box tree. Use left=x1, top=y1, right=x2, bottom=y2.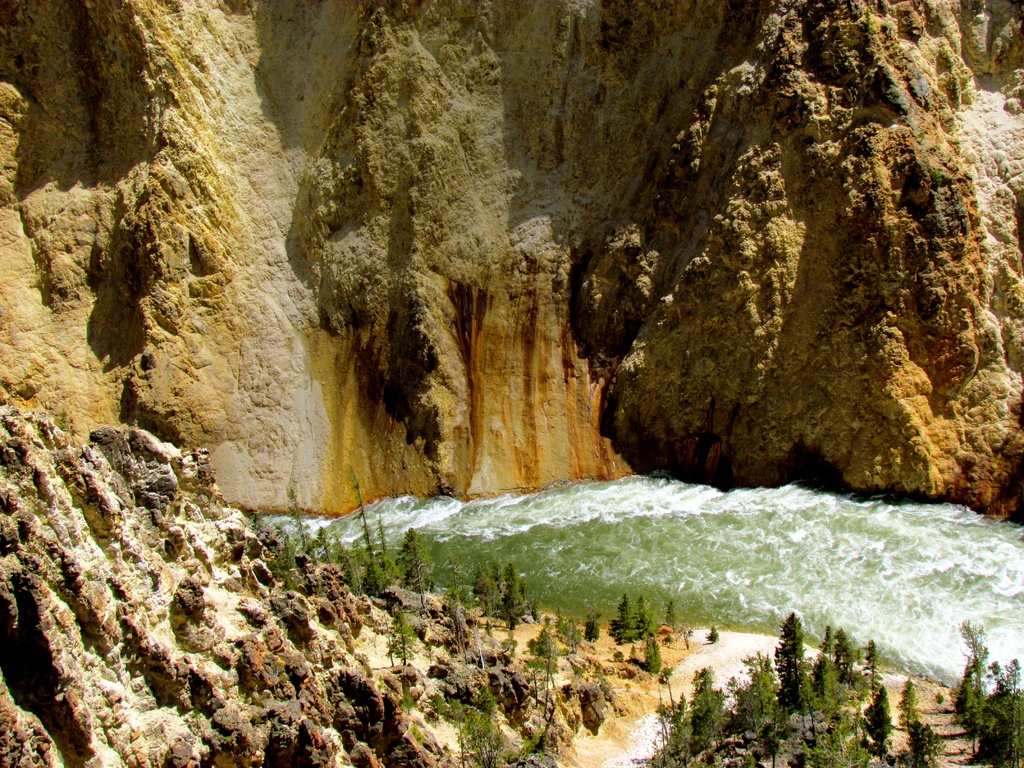
left=767, top=607, right=838, bottom=732.
